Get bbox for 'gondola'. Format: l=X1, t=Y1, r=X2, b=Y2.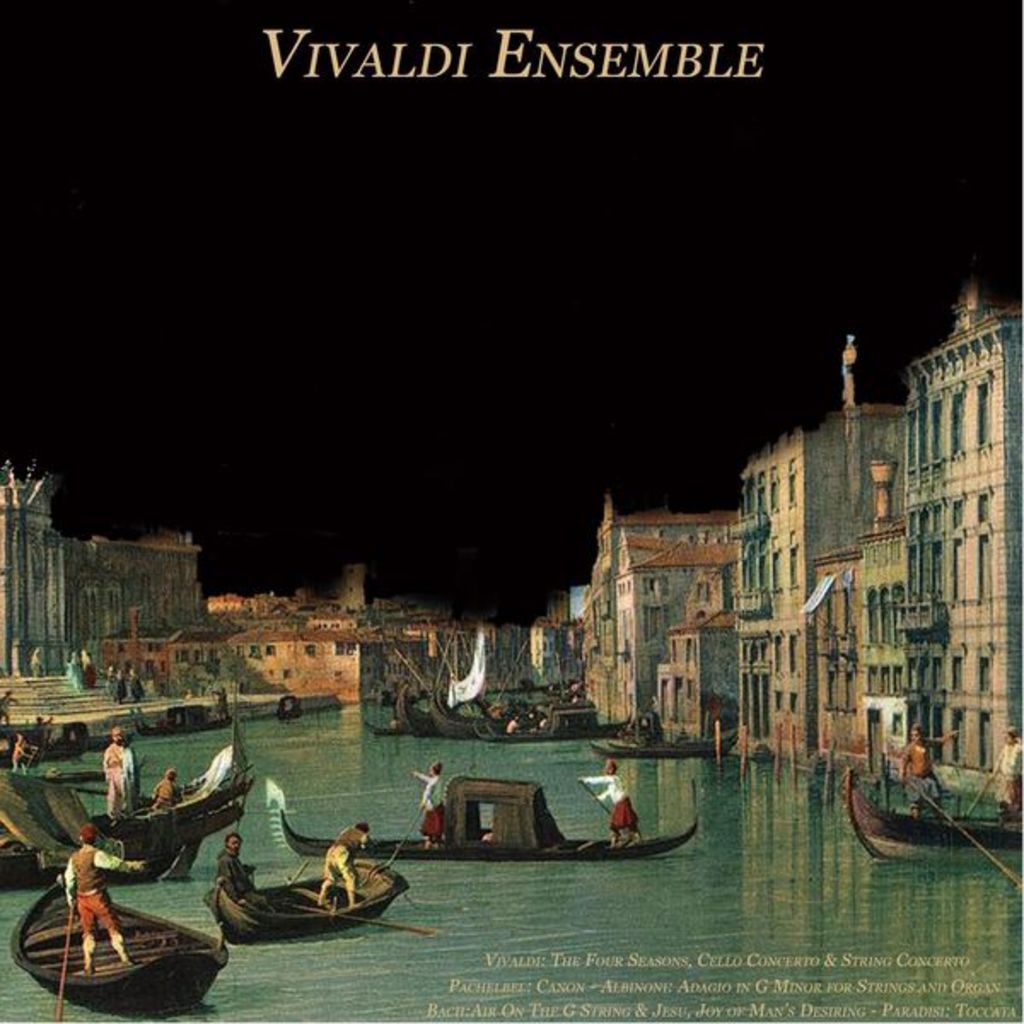
l=0, t=734, r=48, b=766.
